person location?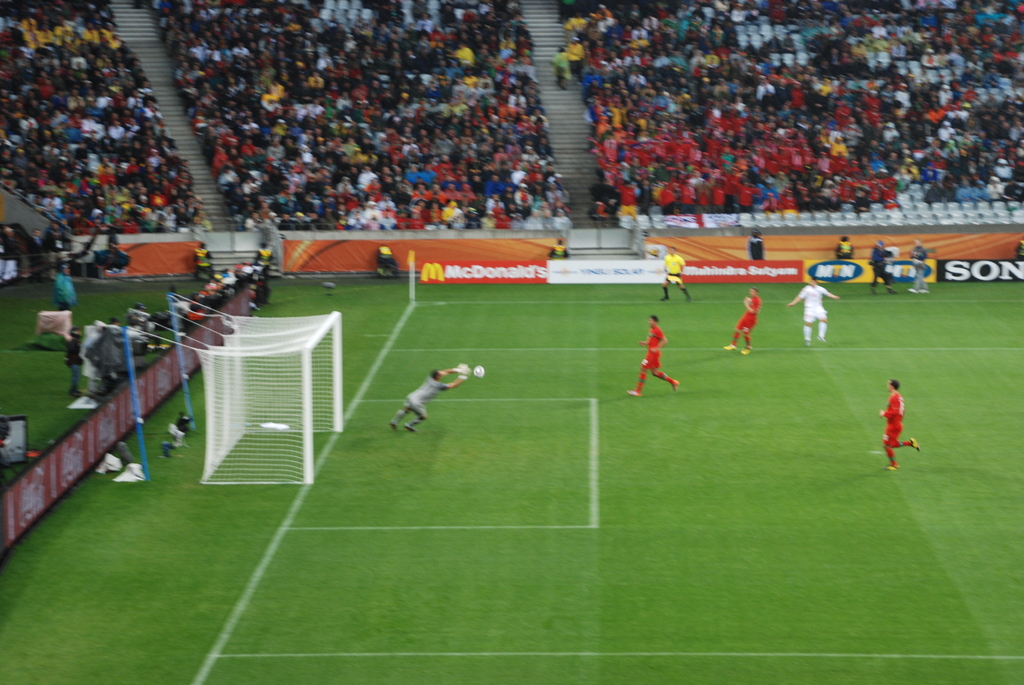
<bbox>392, 366, 467, 436</bbox>
